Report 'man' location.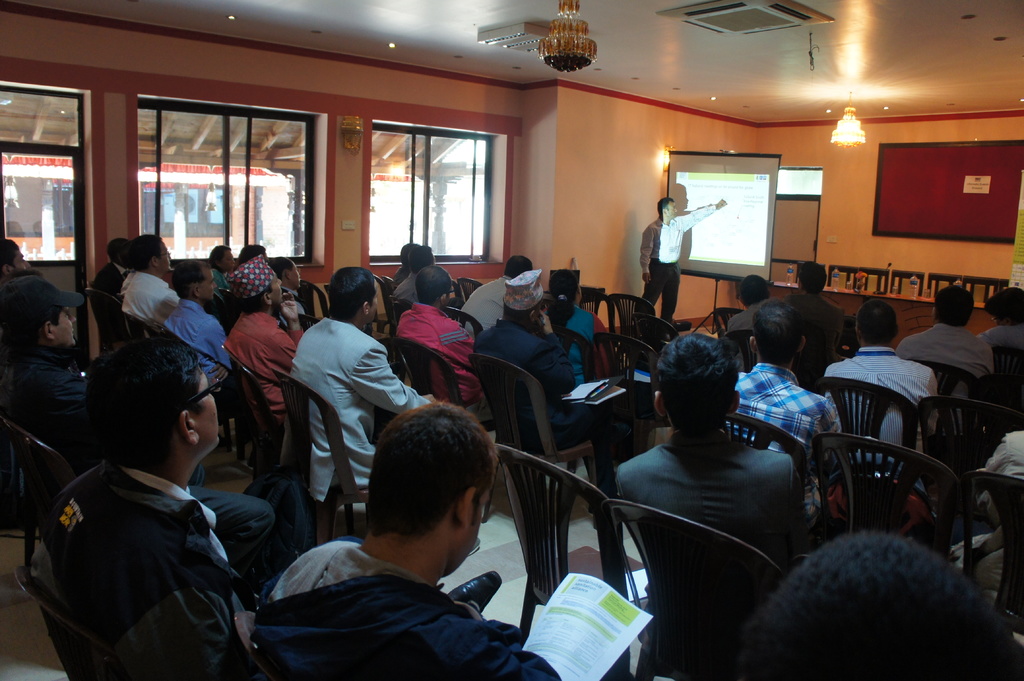
Report: {"x1": 0, "y1": 237, "x2": 35, "y2": 279}.
